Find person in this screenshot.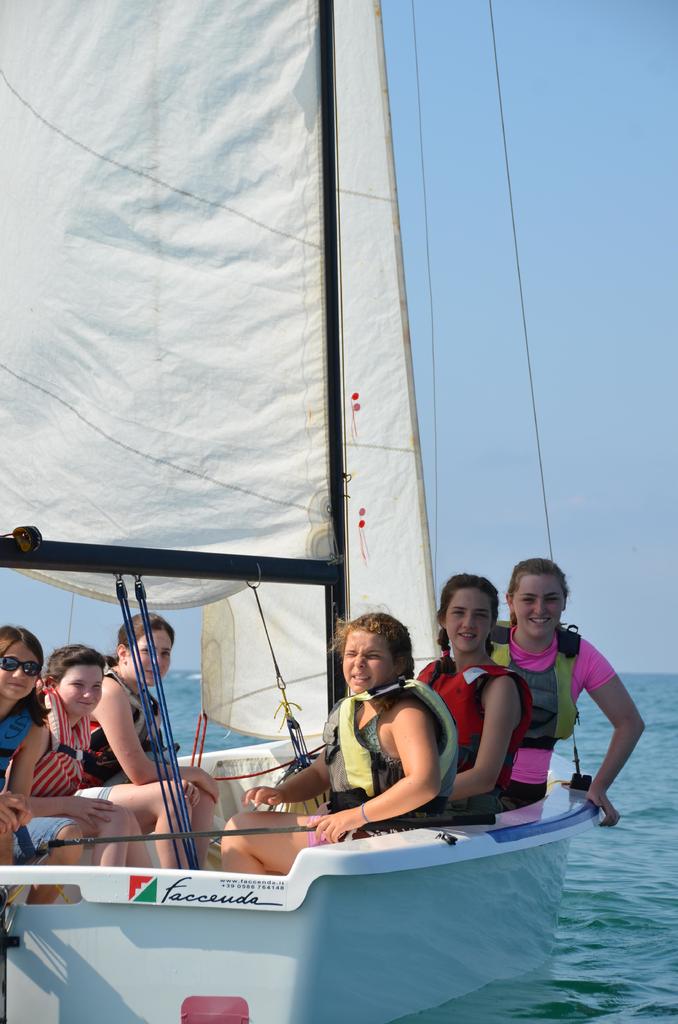
The bounding box for person is x1=496, y1=559, x2=636, y2=829.
